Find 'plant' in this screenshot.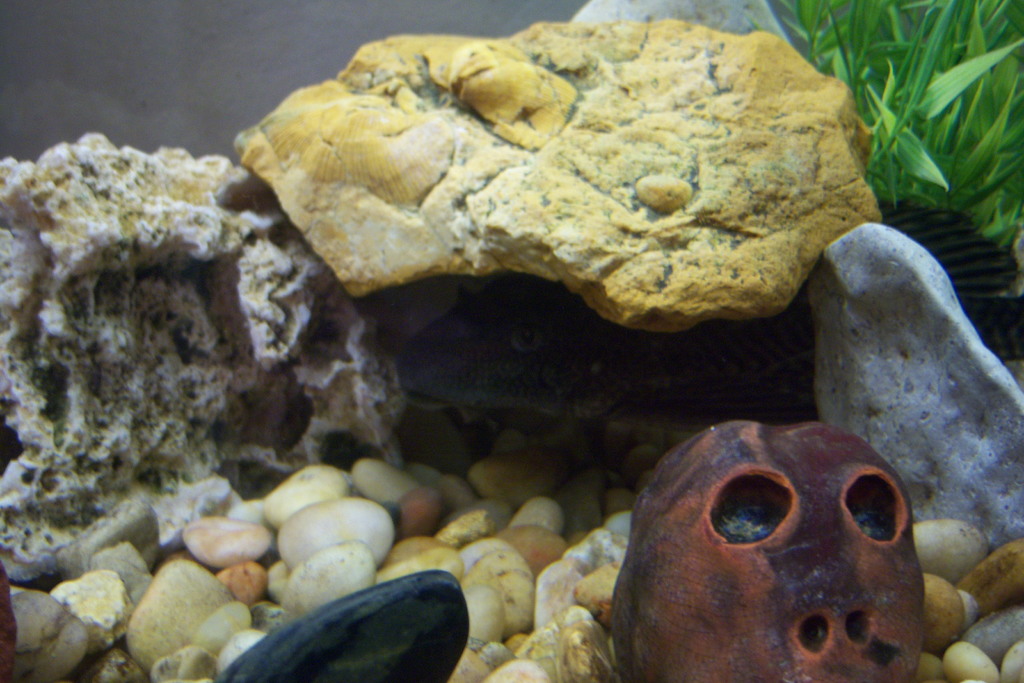
The bounding box for 'plant' is [841, 12, 1015, 261].
